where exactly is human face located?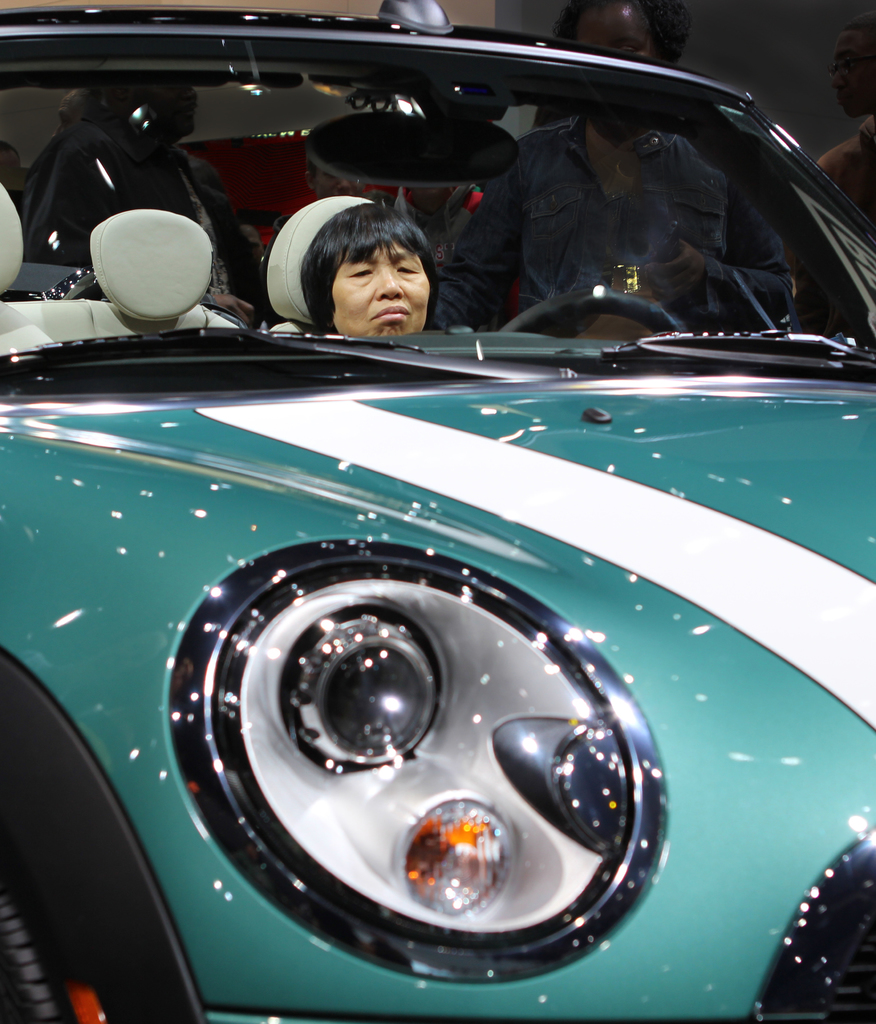
Its bounding box is box=[315, 166, 369, 199].
